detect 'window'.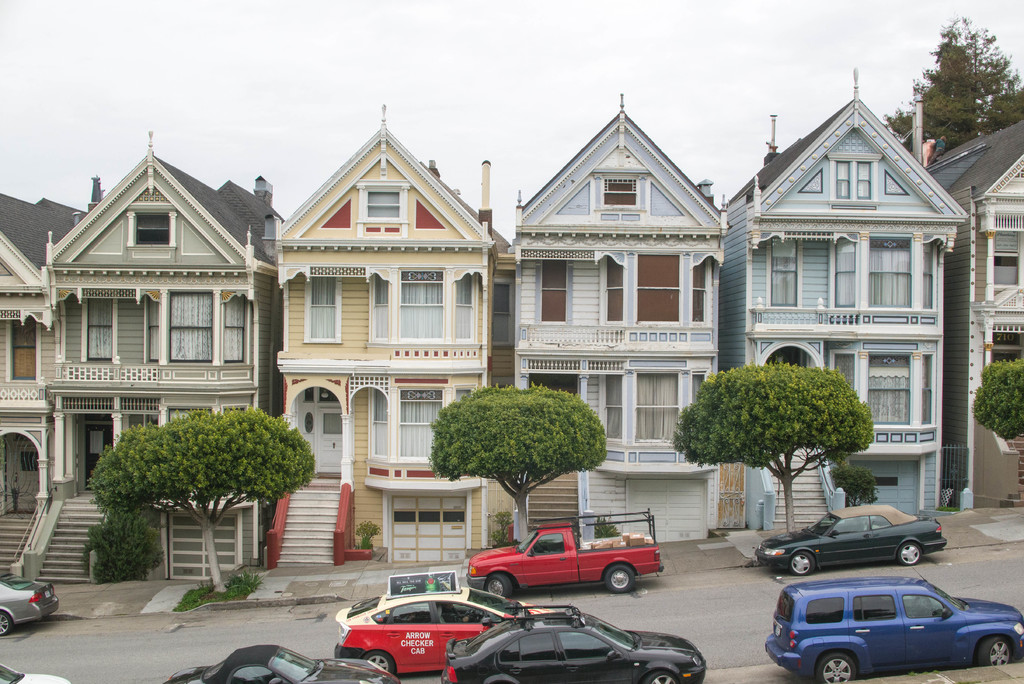
Detected at l=8, t=321, r=35, b=380.
